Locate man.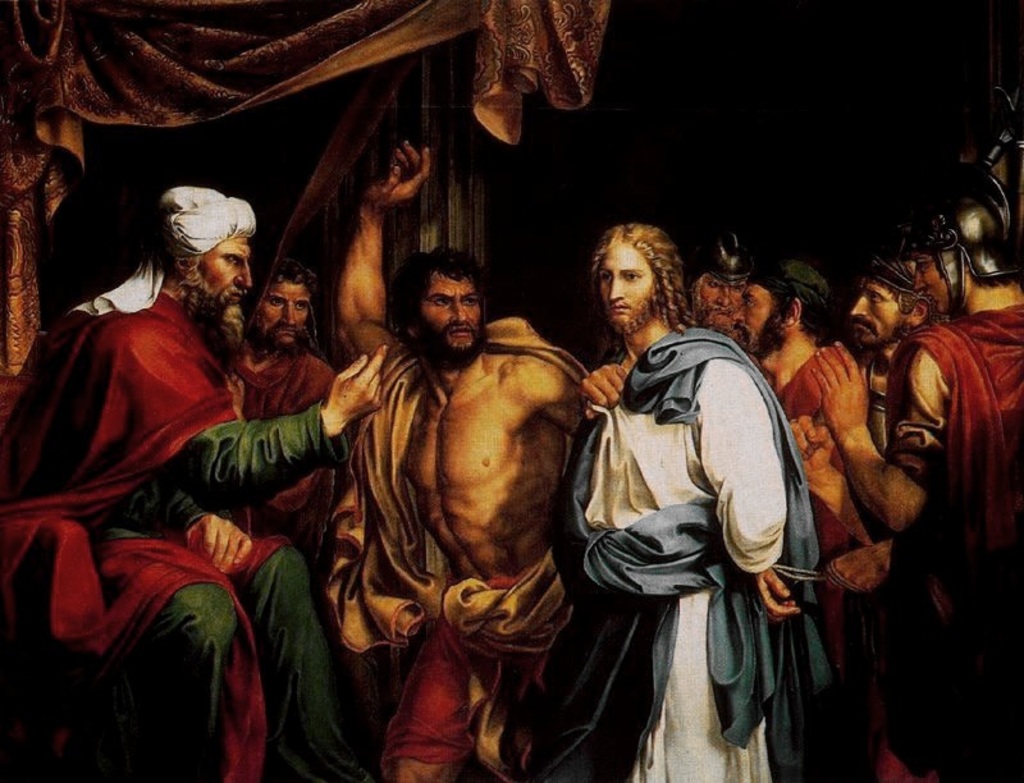
Bounding box: BBox(801, 139, 1023, 782).
